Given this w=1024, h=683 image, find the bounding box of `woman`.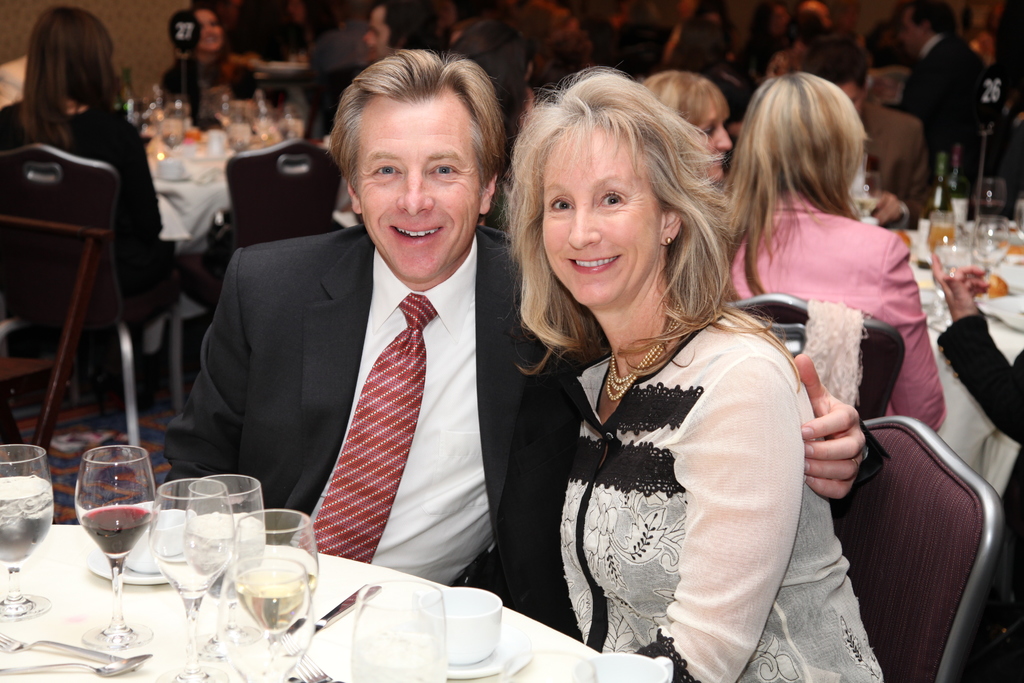
select_region(637, 69, 737, 185).
